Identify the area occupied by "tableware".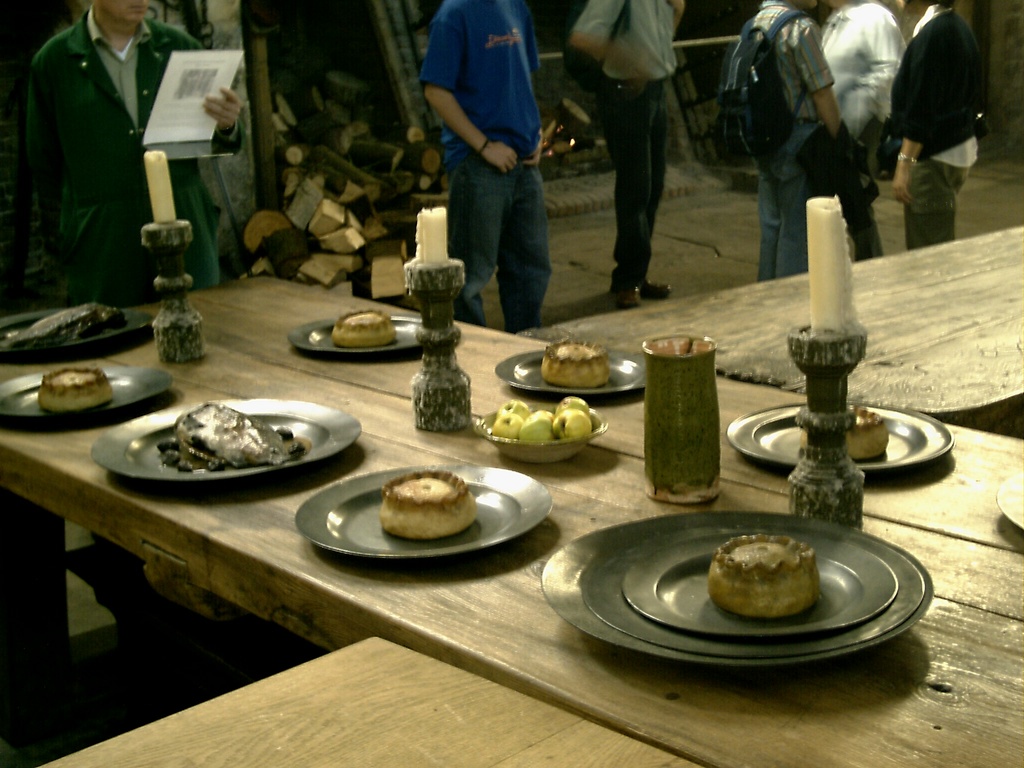
Area: {"x1": 292, "y1": 460, "x2": 556, "y2": 560}.
